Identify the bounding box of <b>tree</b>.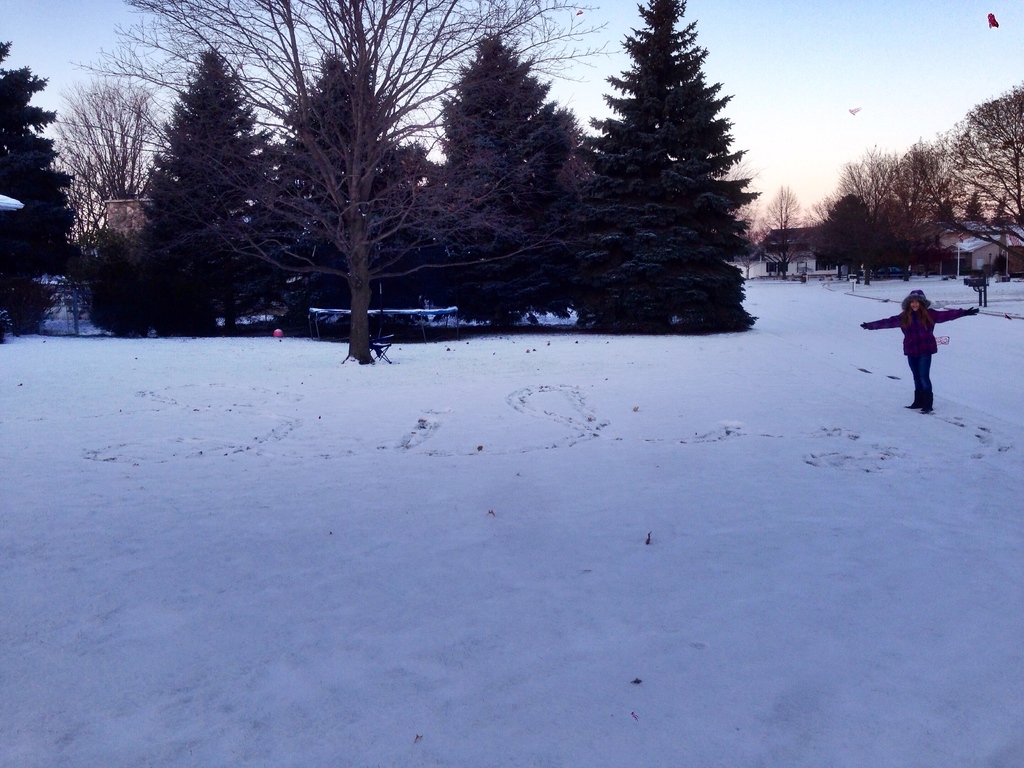
detection(0, 37, 77, 339).
